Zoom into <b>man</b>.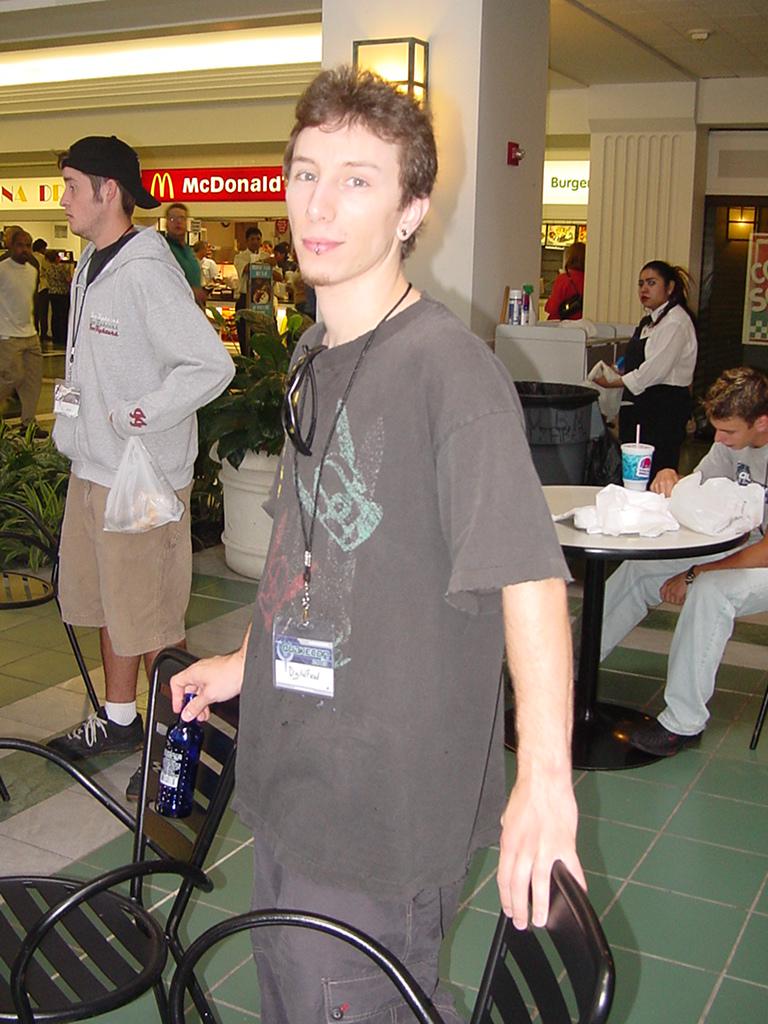
Zoom target: select_region(164, 58, 590, 1023).
